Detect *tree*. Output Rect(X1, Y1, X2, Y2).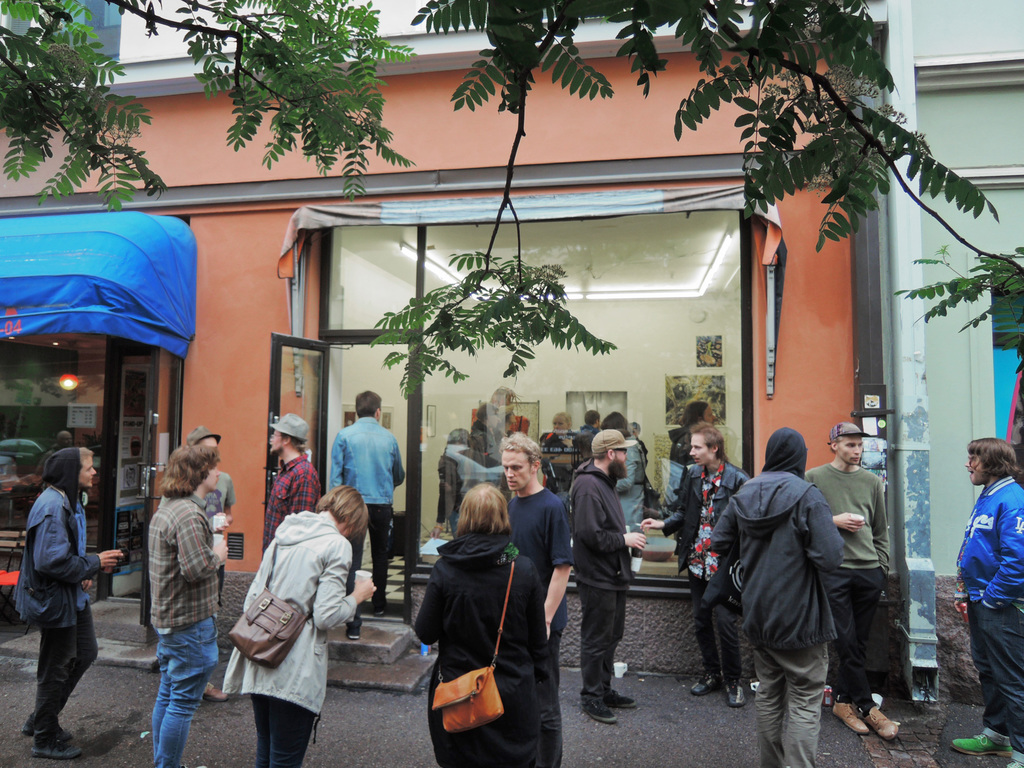
Rect(0, 0, 1023, 403).
